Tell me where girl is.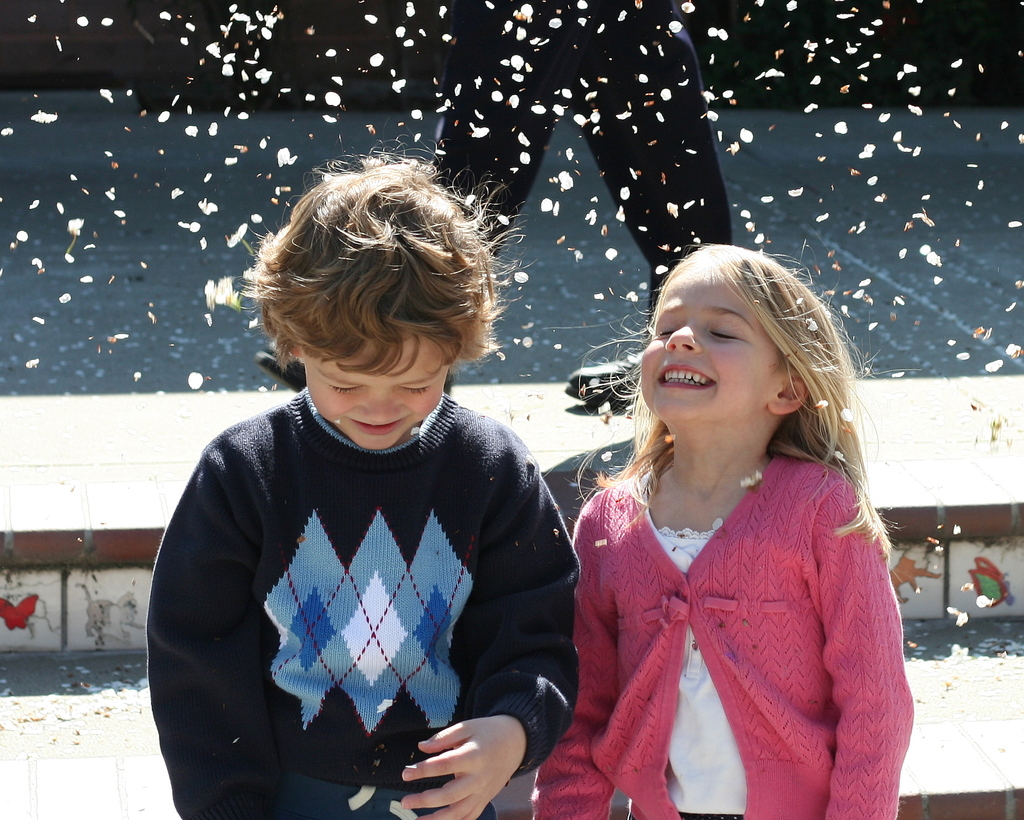
girl is at 537:240:914:819.
